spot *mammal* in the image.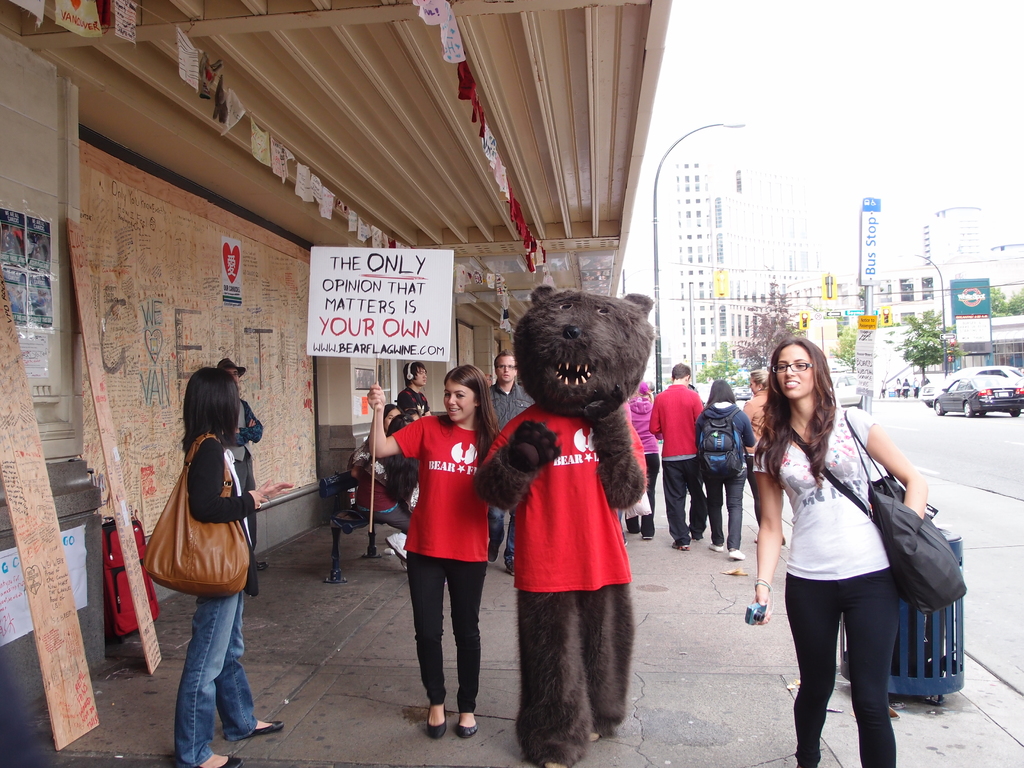
*mammal* found at (left=644, top=360, right=707, bottom=550).
